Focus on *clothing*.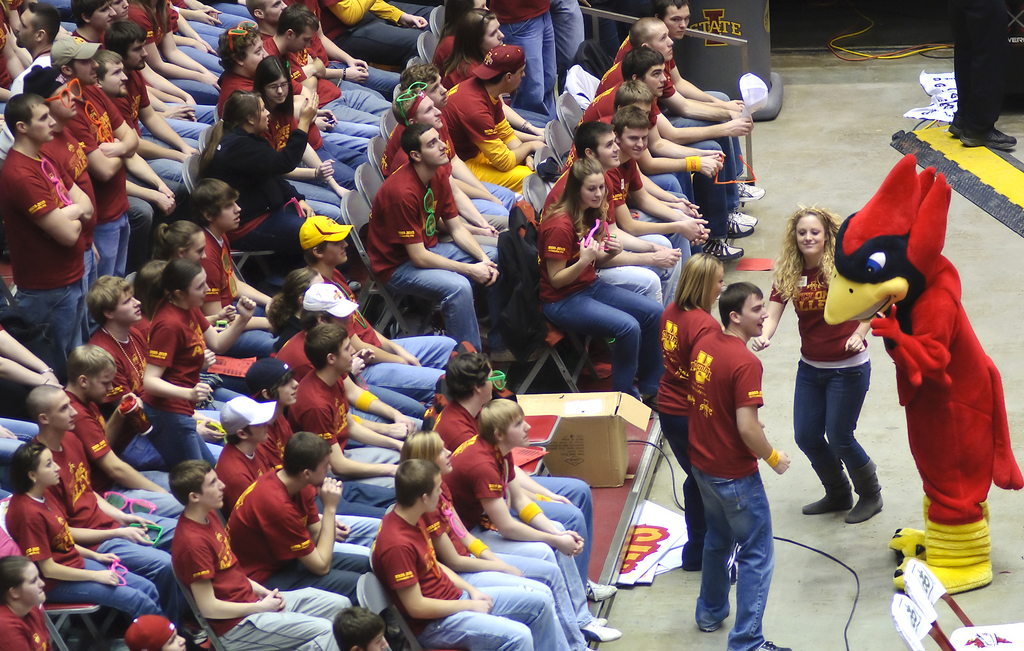
Focused at [left=274, top=327, right=417, bottom=438].
